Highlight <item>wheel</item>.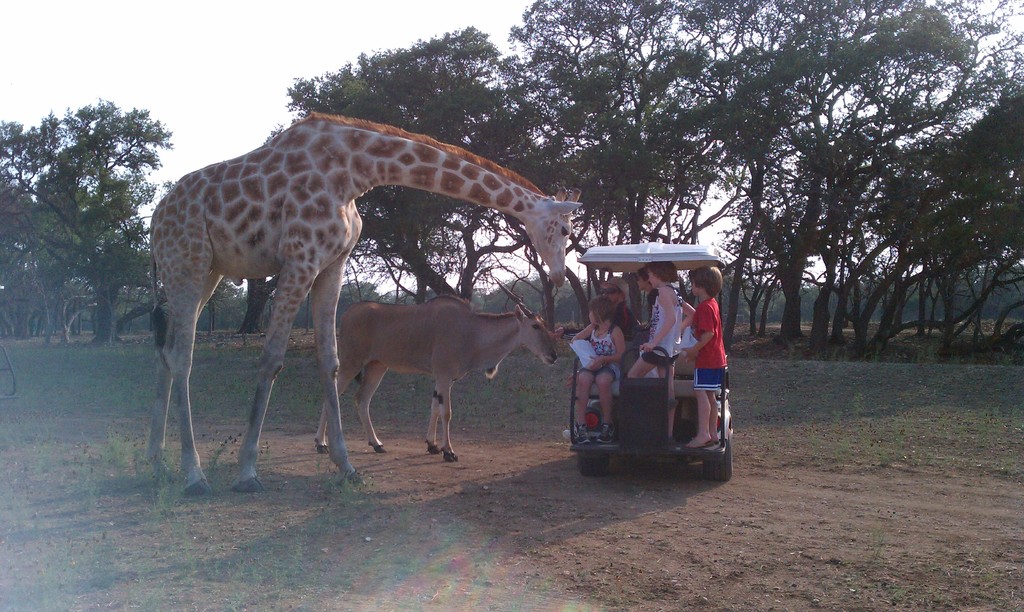
Highlighted region: select_region(569, 437, 610, 479).
